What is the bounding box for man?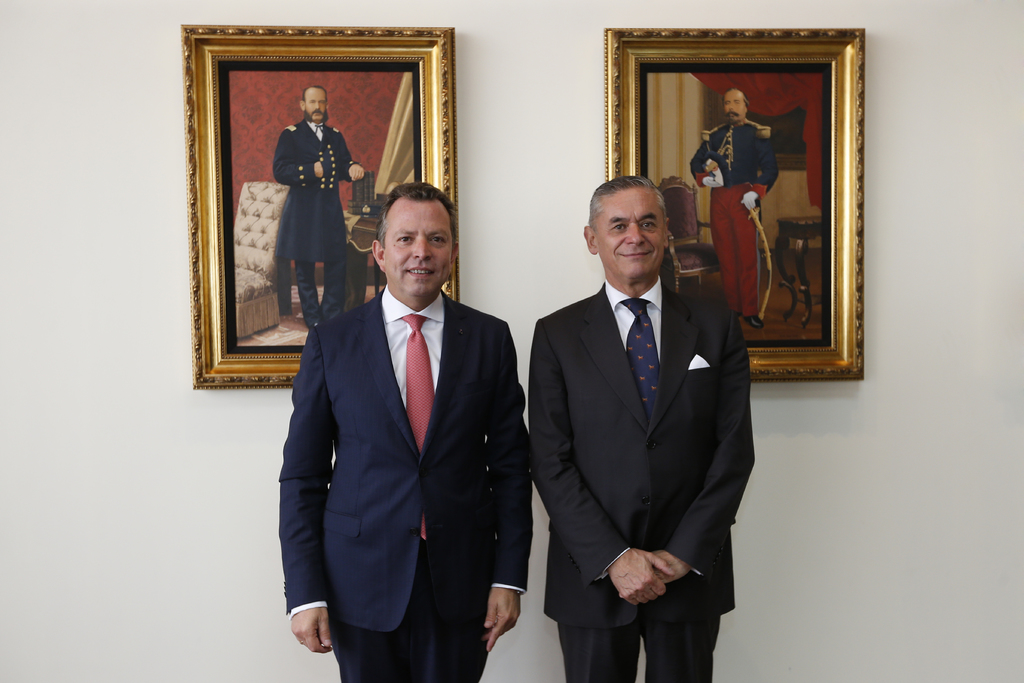
[528,174,761,682].
